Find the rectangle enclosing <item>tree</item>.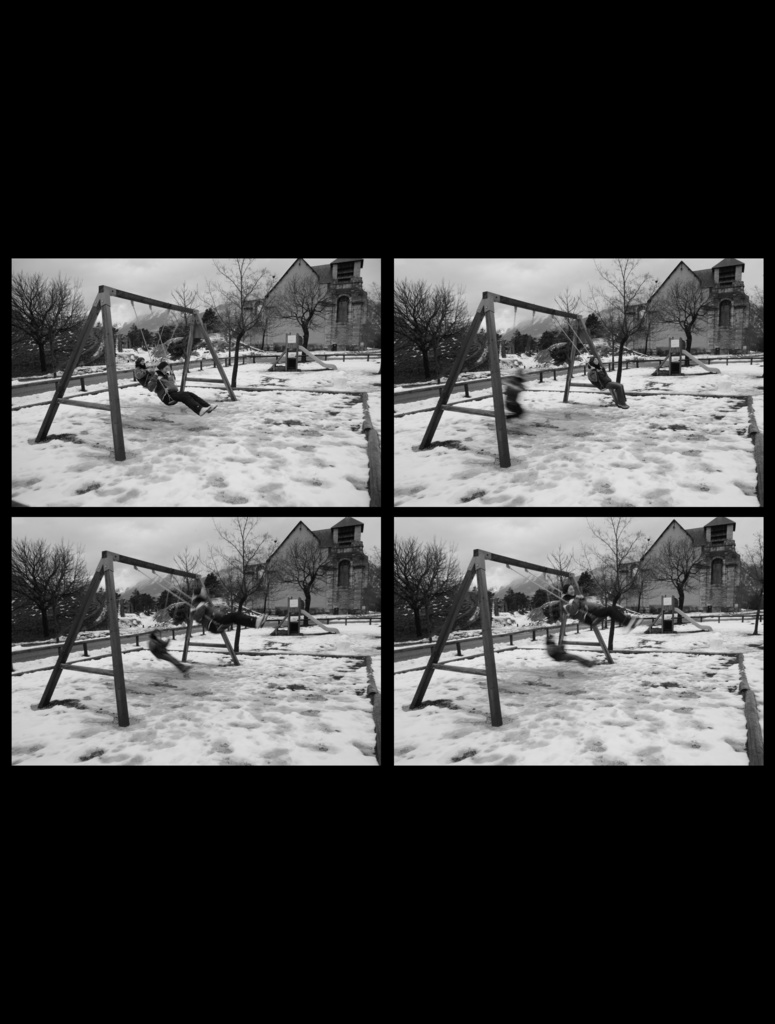
detection(356, 547, 384, 616).
